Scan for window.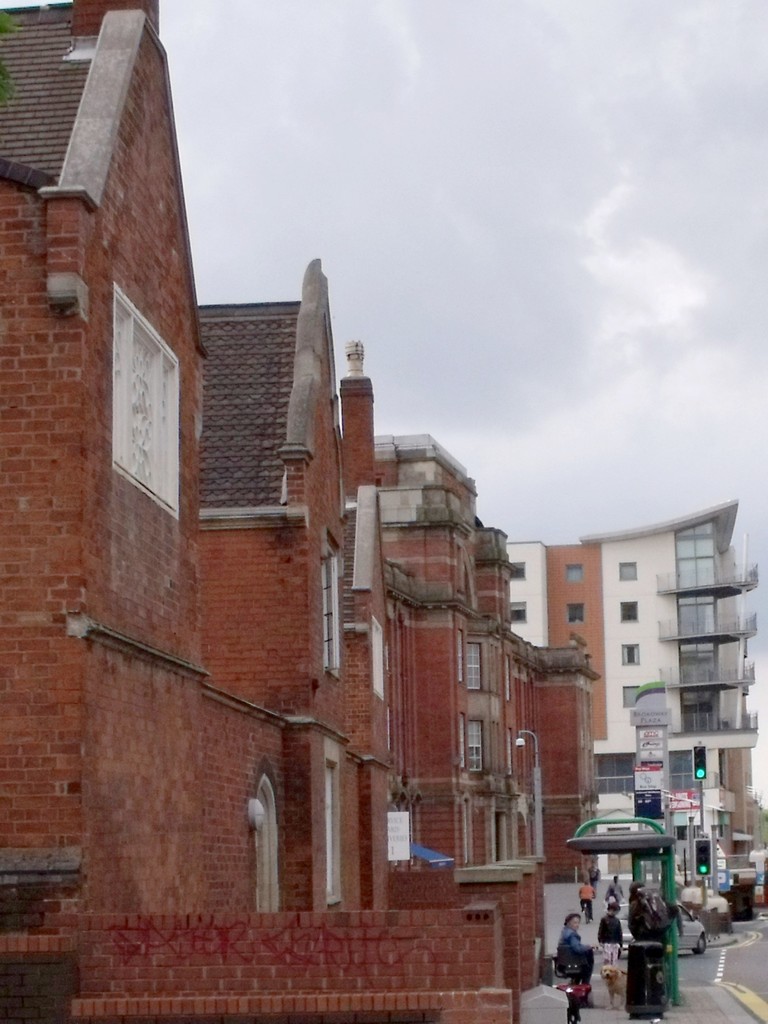
Scan result: 568, 603, 584, 624.
